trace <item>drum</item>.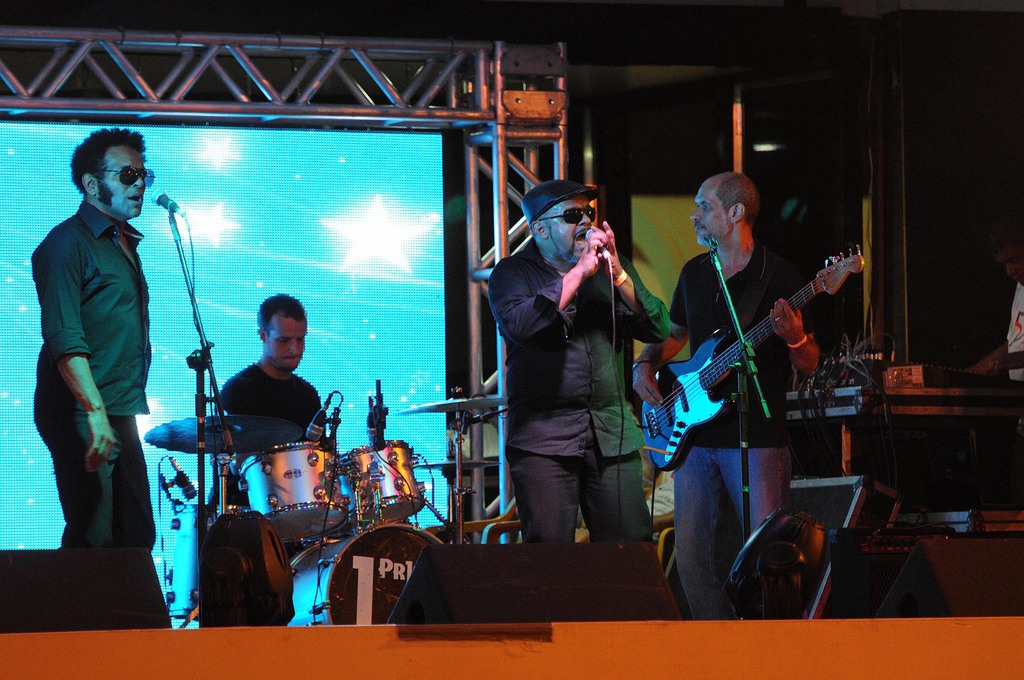
Traced to box(291, 524, 445, 627).
